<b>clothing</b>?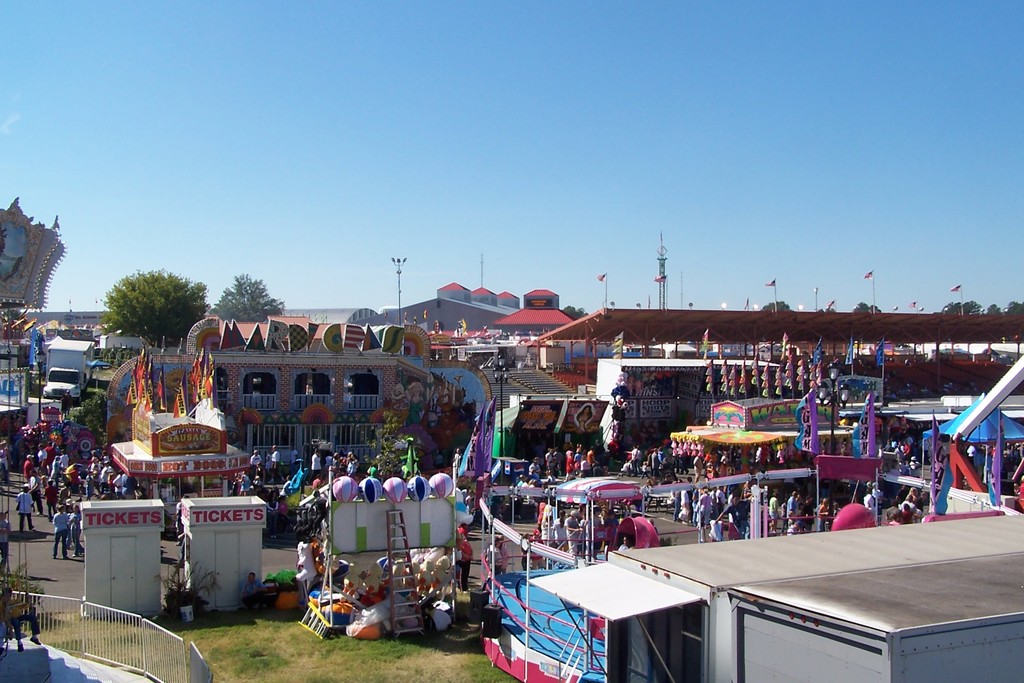
crop(0, 598, 42, 643)
